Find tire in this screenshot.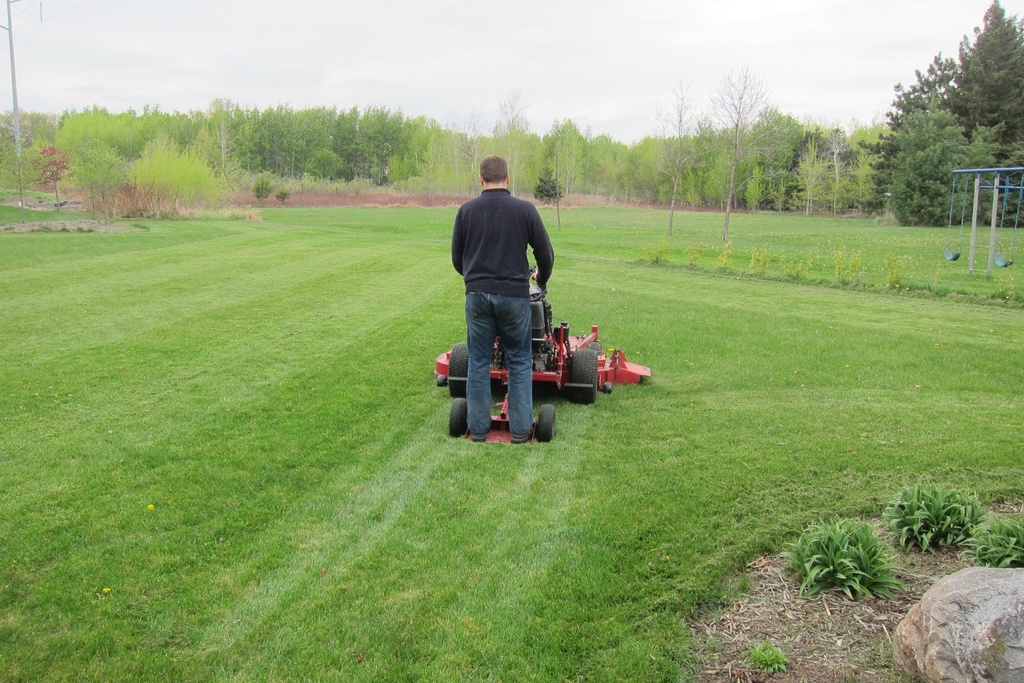
The bounding box for tire is [449,344,468,397].
